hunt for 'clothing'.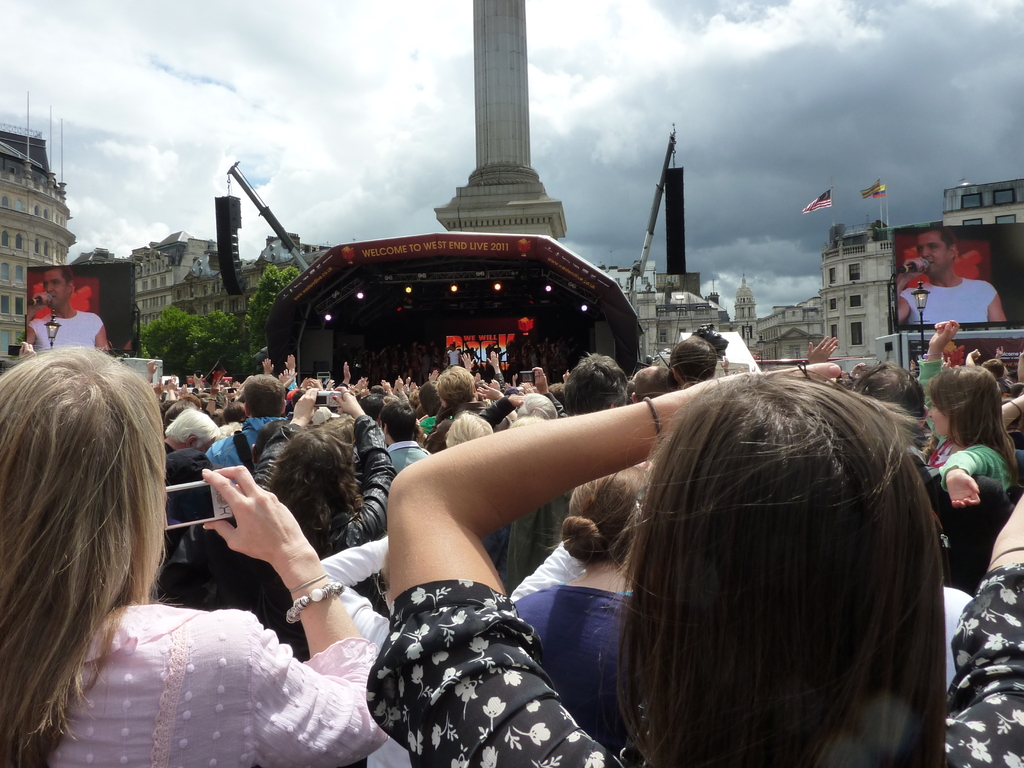
Hunted down at select_region(477, 396, 515, 426).
